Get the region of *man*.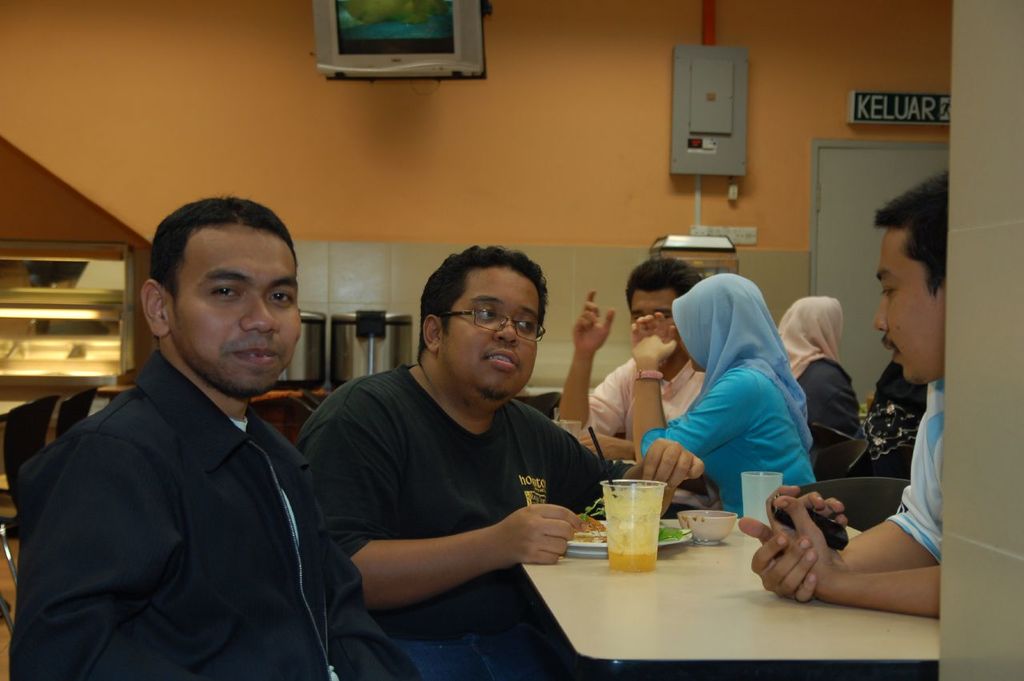
296 242 706 680.
